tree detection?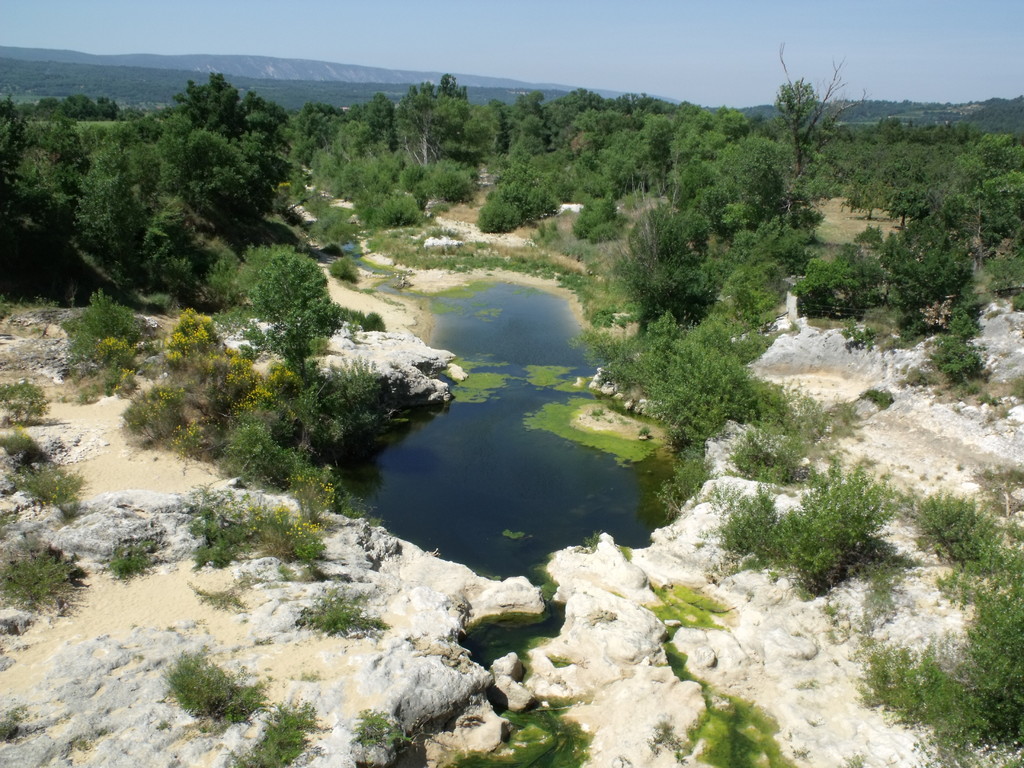
box(618, 100, 667, 156)
